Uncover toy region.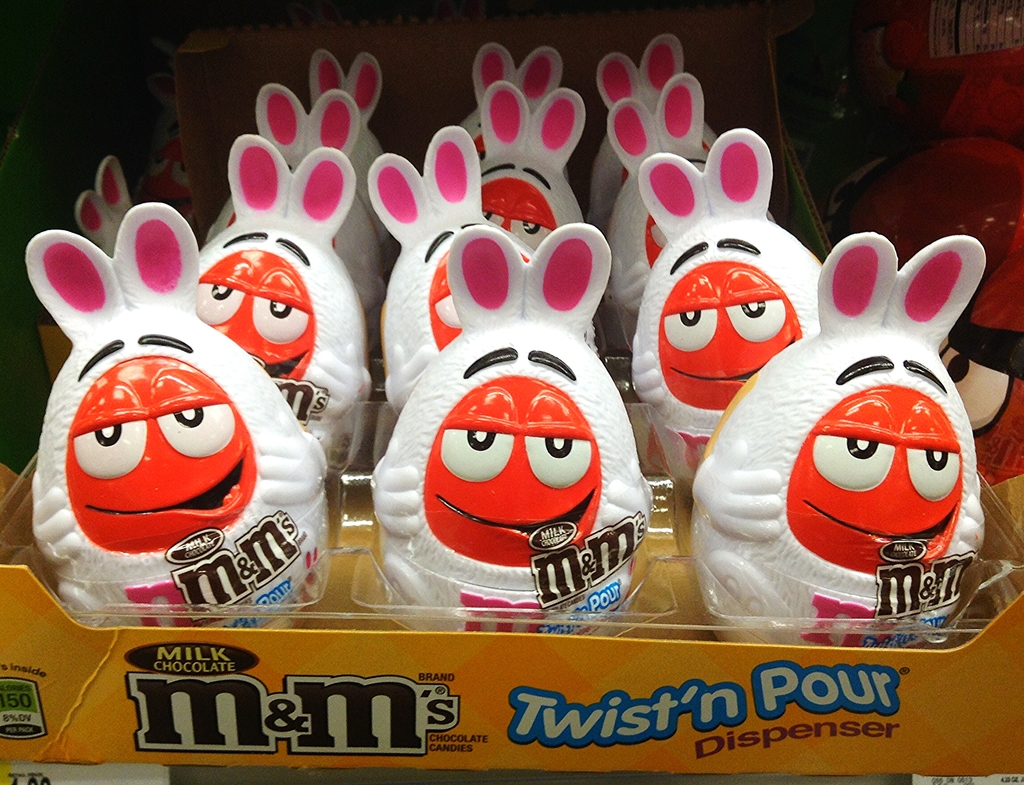
Uncovered: bbox(627, 129, 828, 496).
